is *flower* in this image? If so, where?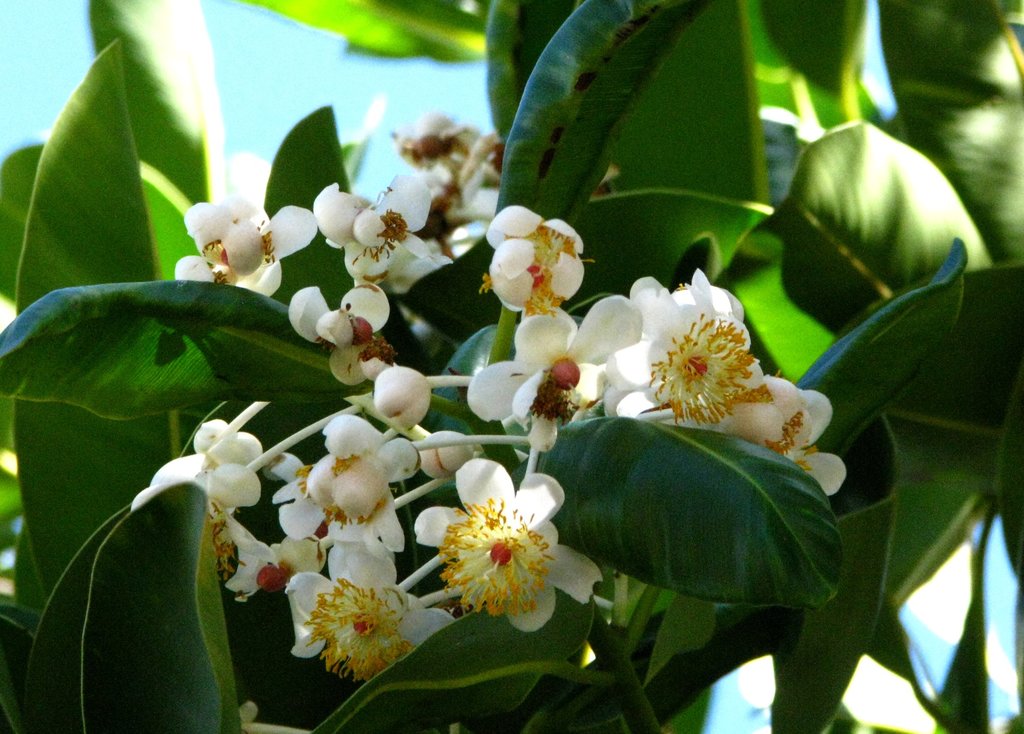
Yes, at 181 193 317 297.
